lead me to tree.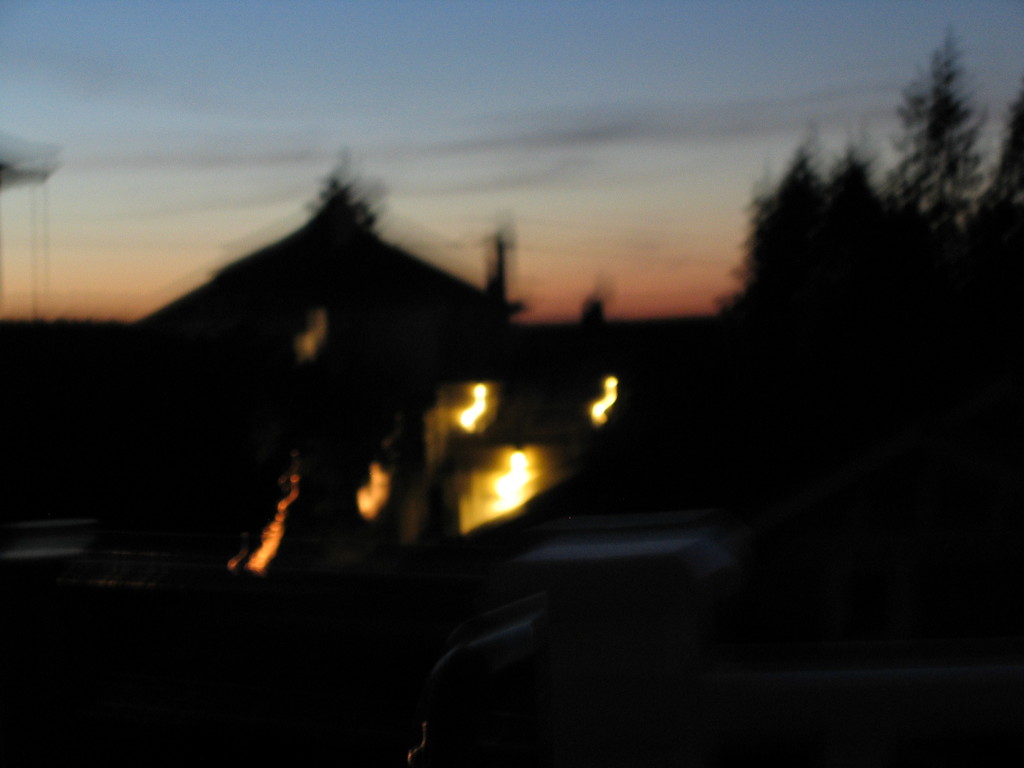
Lead to left=828, top=135, right=890, bottom=307.
